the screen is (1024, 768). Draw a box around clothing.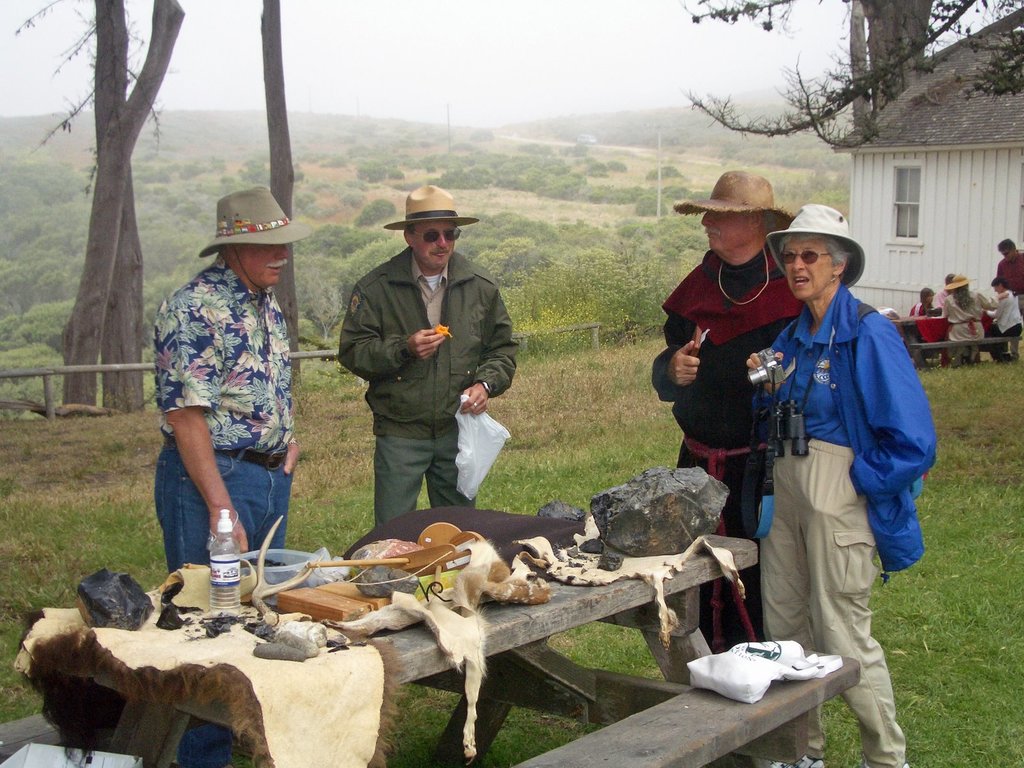
box=[324, 246, 514, 531].
